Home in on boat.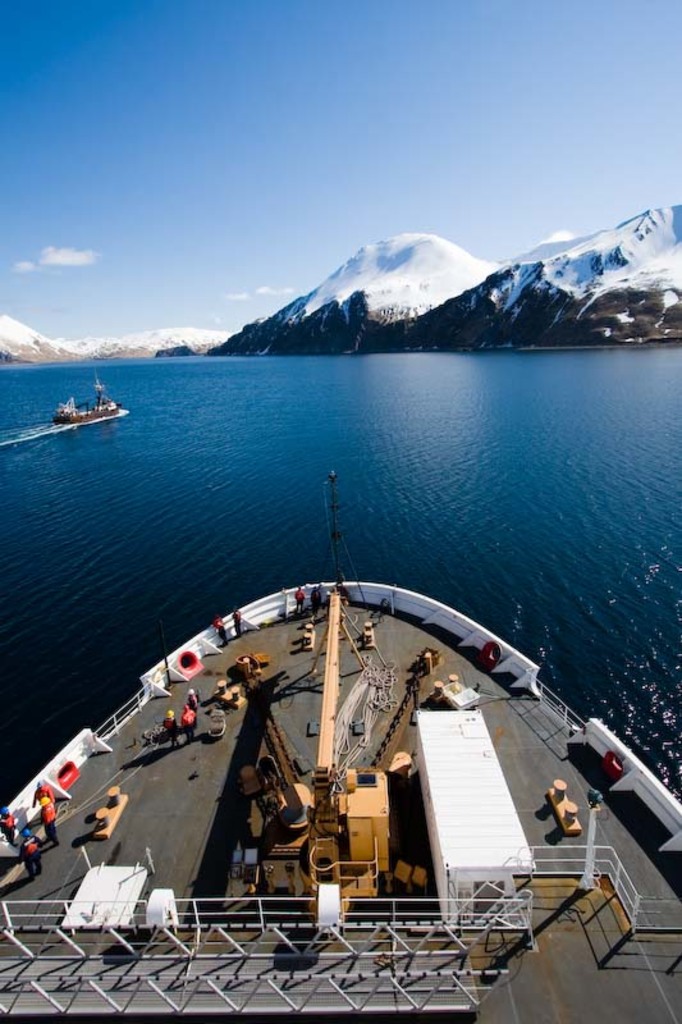
Homed in at x1=50 y1=371 x2=124 y2=426.
